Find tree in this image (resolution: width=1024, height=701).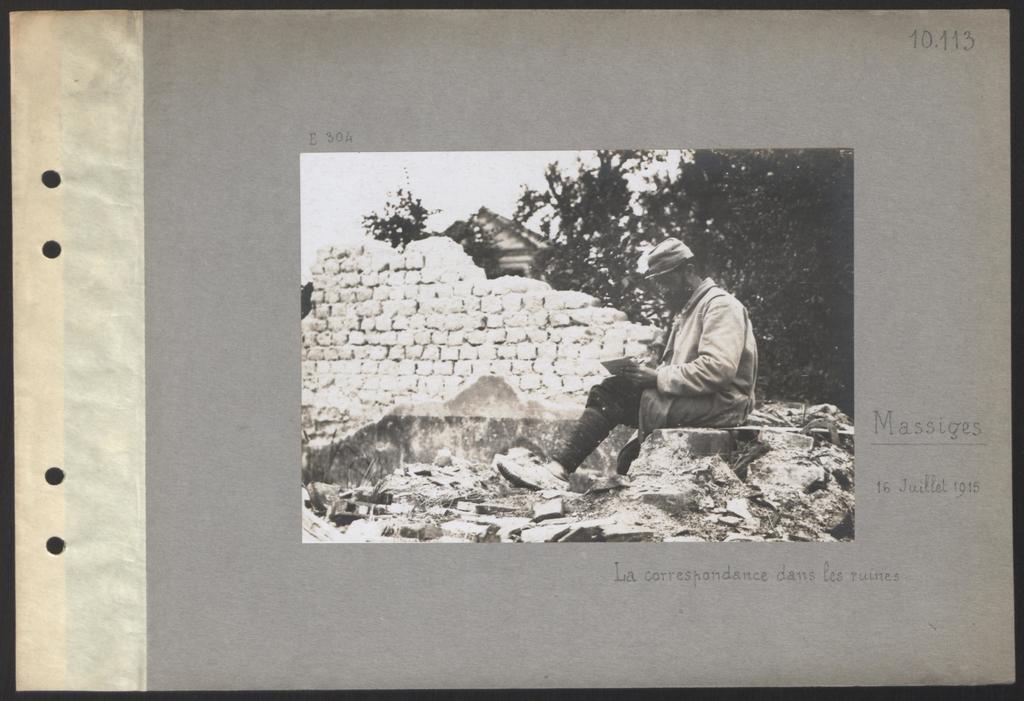
(353, 170, 532, 284).
